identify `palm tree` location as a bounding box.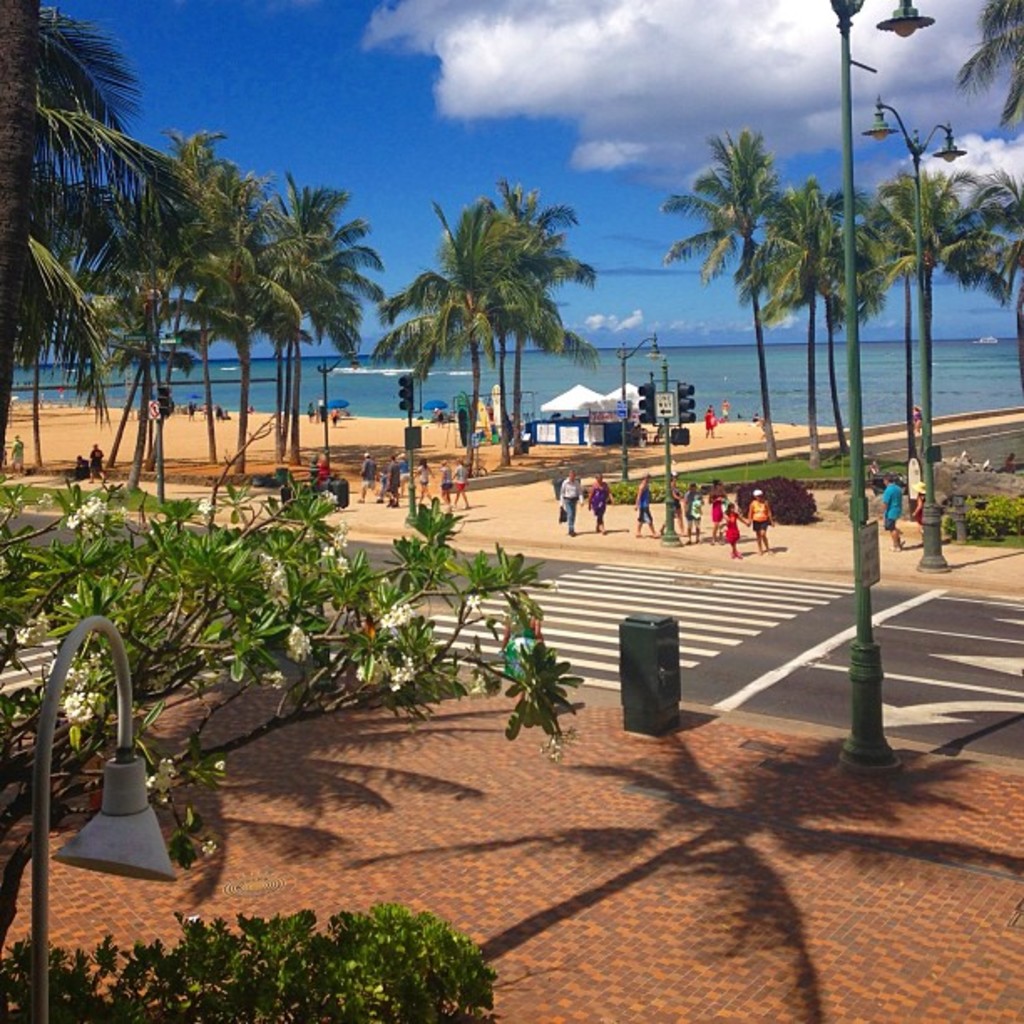
{"x1": 813, "y1": 159, "x2": 996, "y2": 460}.
